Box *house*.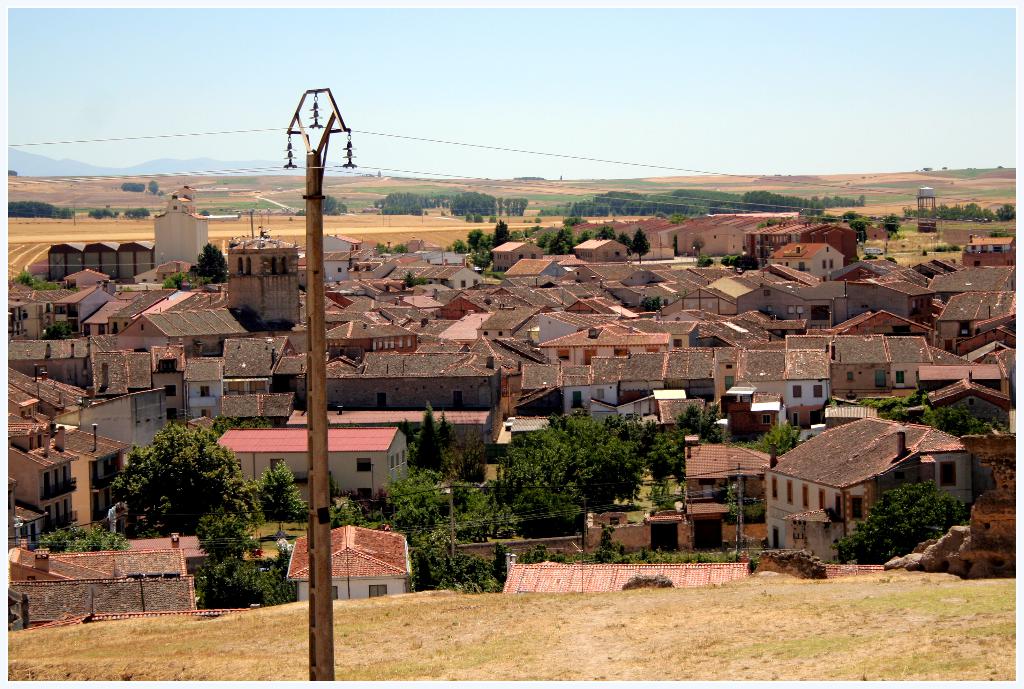
971:335:1023:387.
